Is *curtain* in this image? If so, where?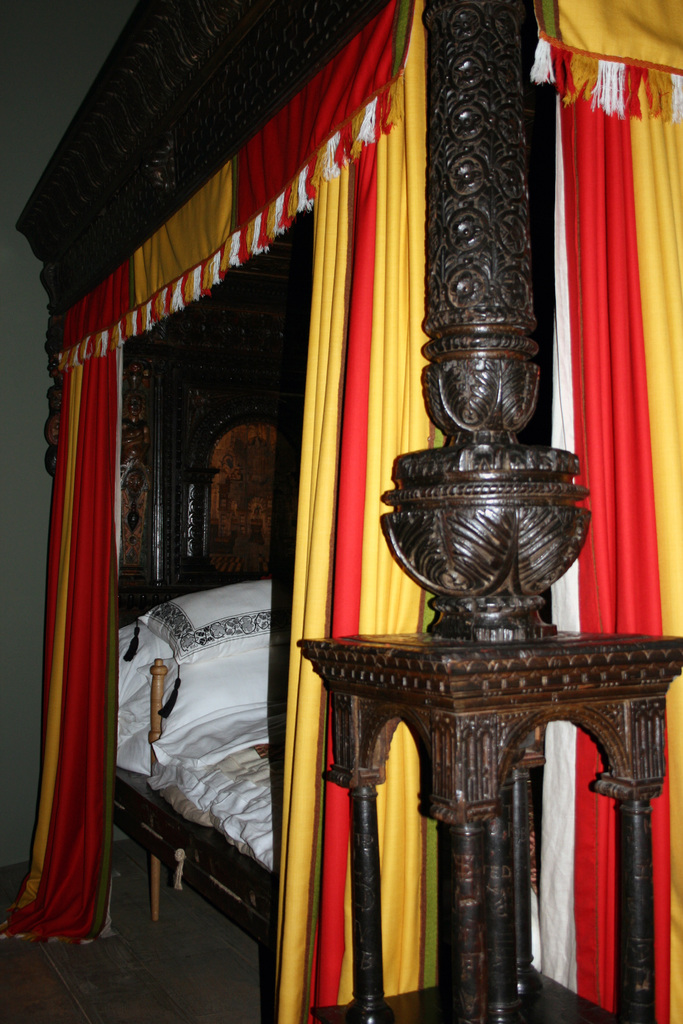
Yes, at detection(42, 172, 450, 1012).
